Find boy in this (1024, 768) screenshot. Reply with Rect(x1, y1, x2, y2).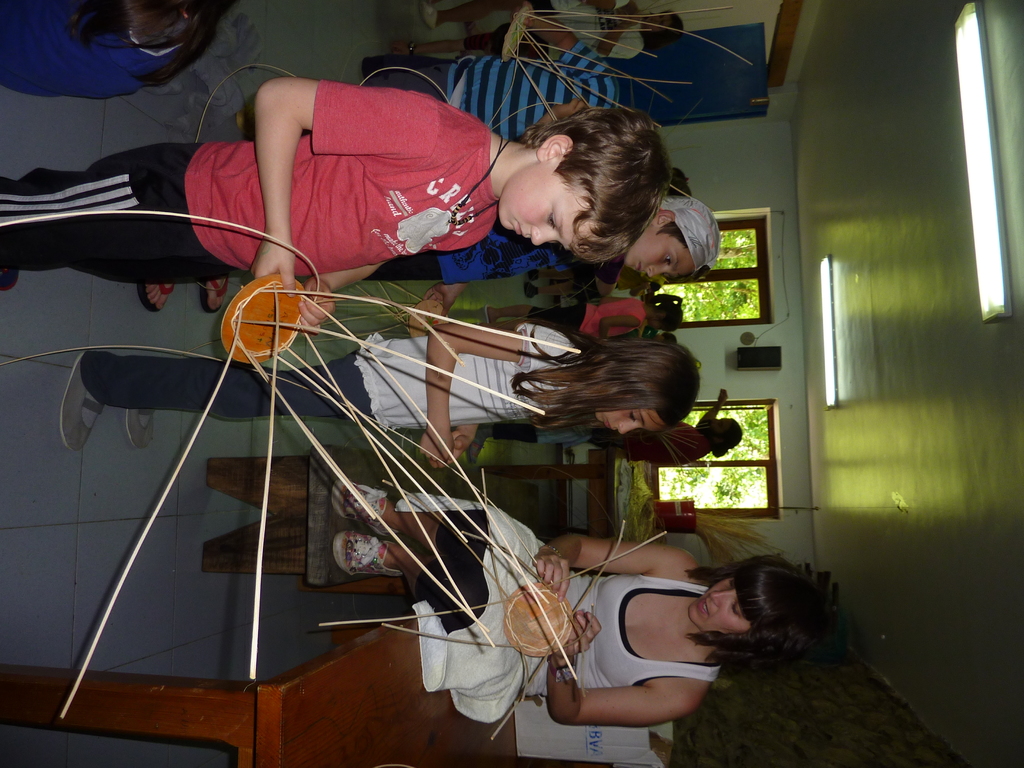
Rect(0, 81, 670, 336).
